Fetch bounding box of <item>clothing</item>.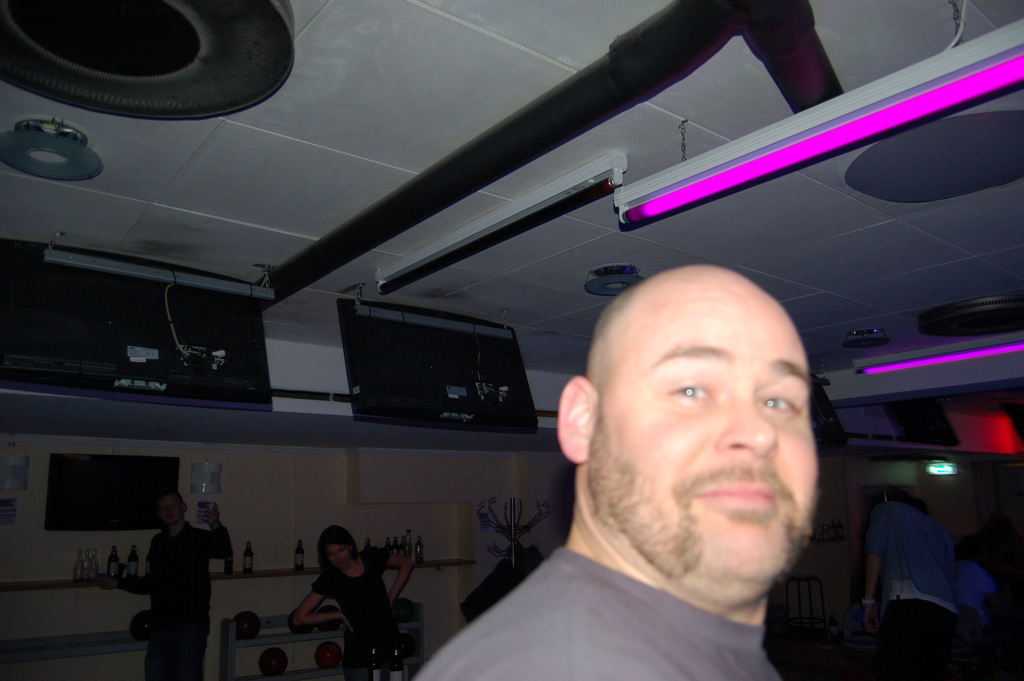
Bbox: select_region(132, 519, 242, 680).
